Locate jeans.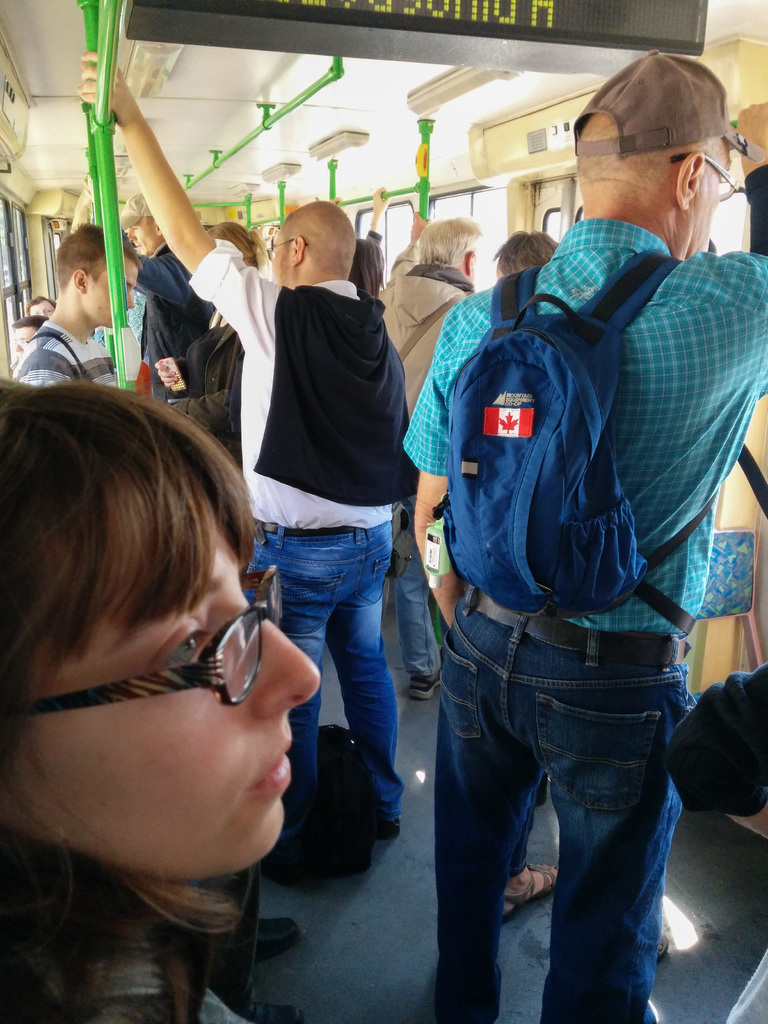
Bounding box: 244 515 407 824.
